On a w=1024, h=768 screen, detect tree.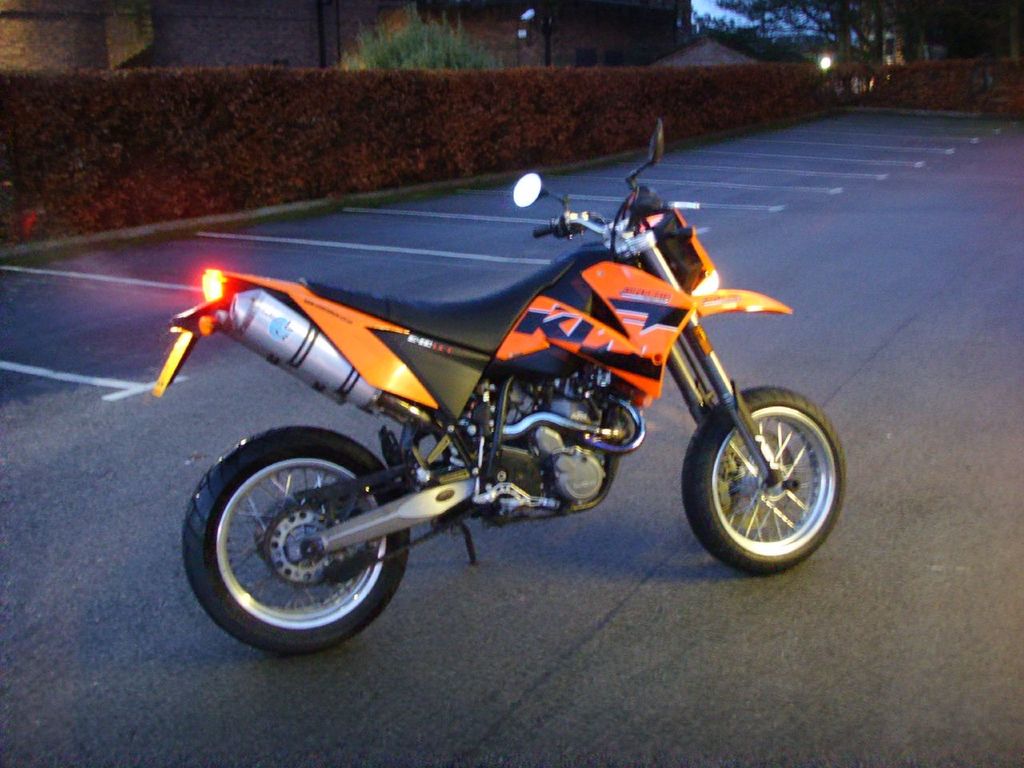
crop(345, 1, 509, 66).
